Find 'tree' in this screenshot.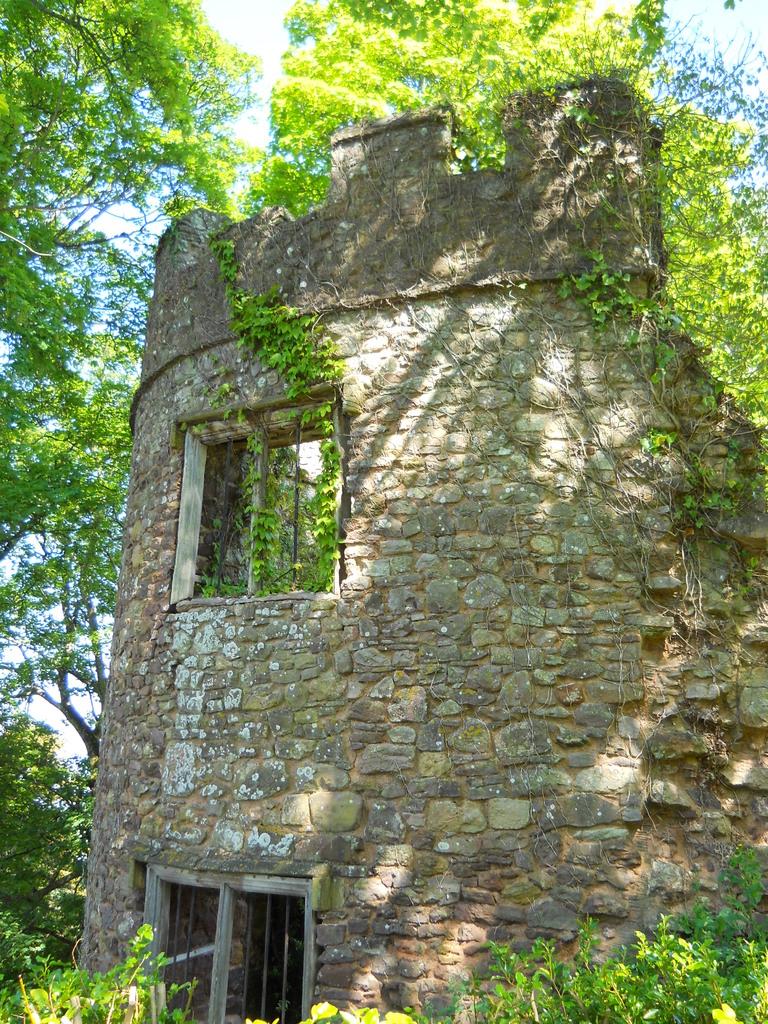
The bounding box for 'tree' is (x1=0, y1=713, x2=107, y2=968).
